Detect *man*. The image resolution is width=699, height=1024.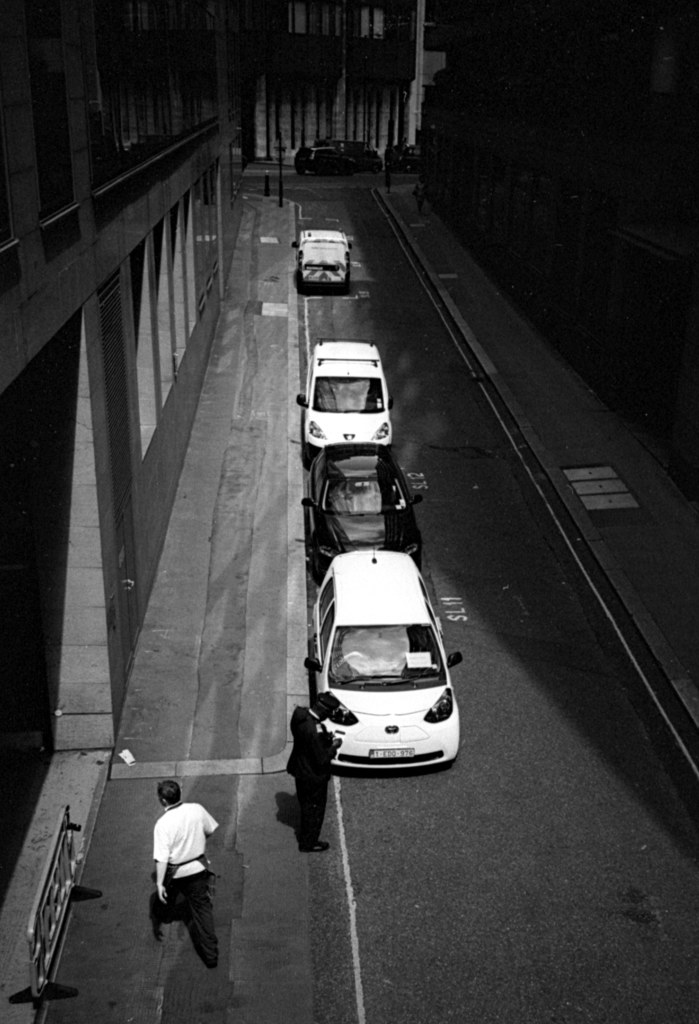
x1=150 y1=780 x2=229 y2=970.
